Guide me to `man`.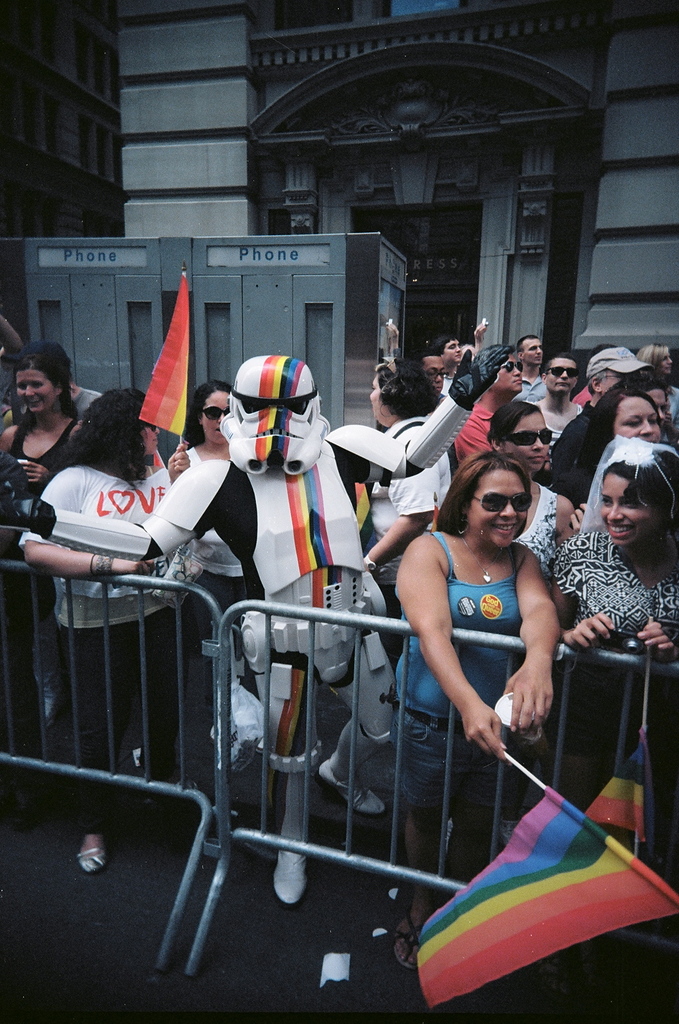
Guidance: [439, 335, 471, 383].
